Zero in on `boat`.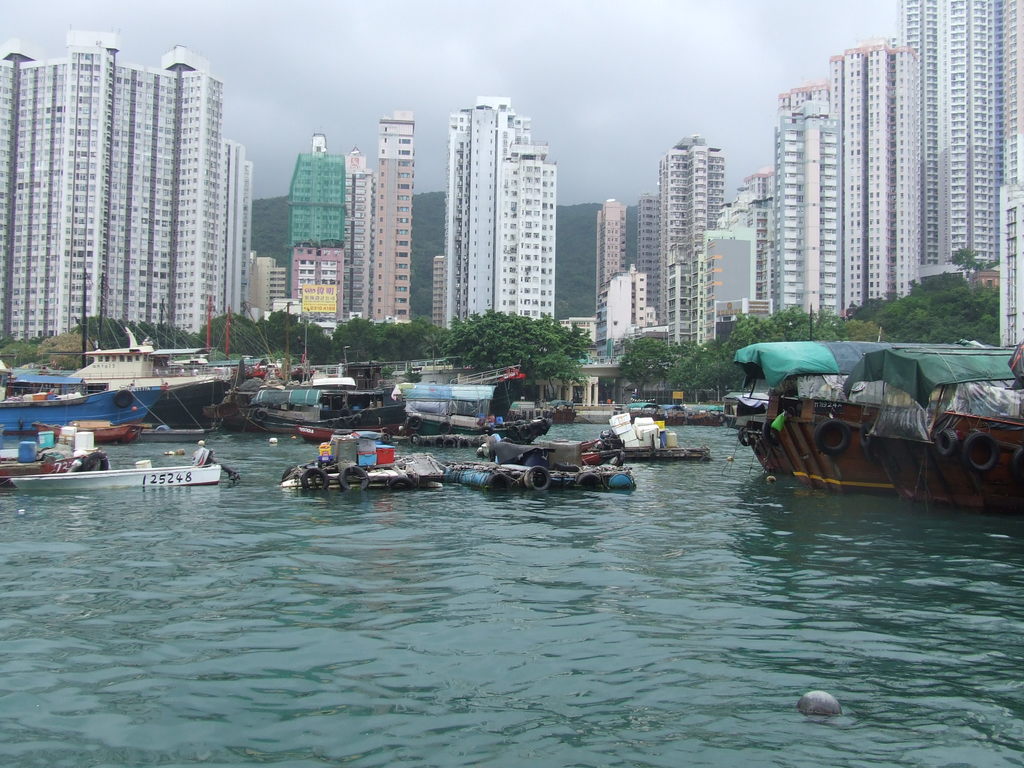
Zeroed in: detection(17, 454, 239, 484).
